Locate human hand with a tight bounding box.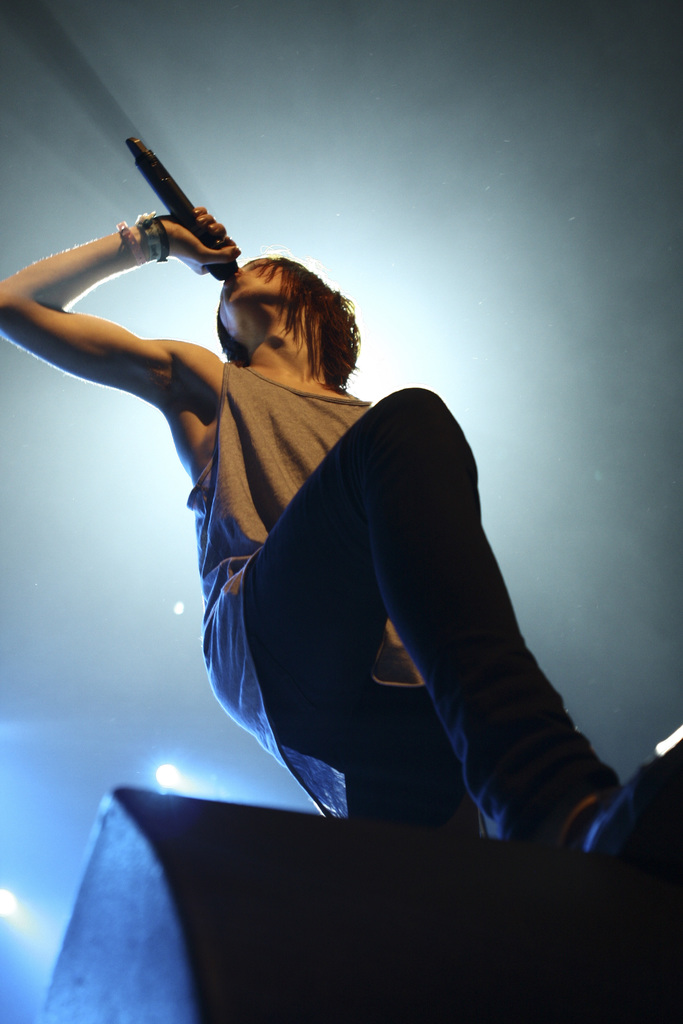
121 301 204 401.
